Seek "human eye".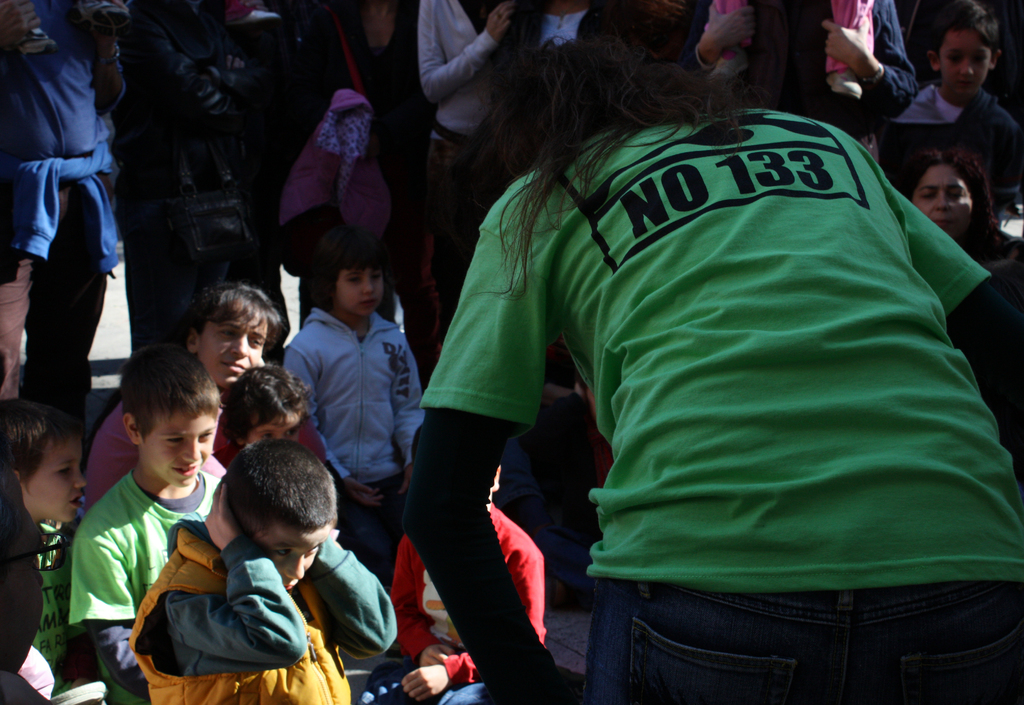
region(248, 338, 260, 349).
